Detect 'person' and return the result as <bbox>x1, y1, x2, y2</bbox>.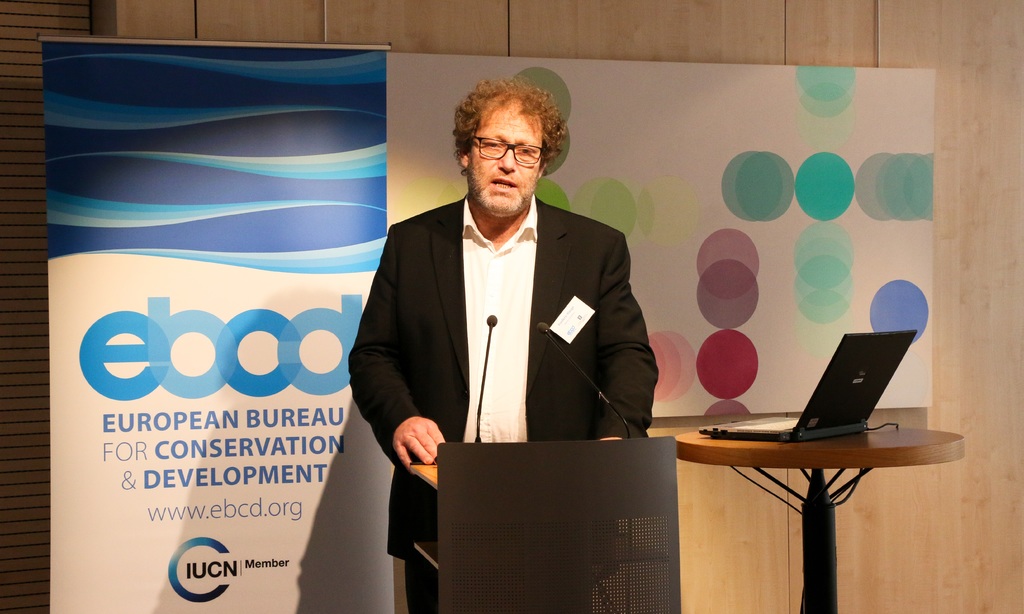
<bbox>380, 80, 671, 566</bbox>.
